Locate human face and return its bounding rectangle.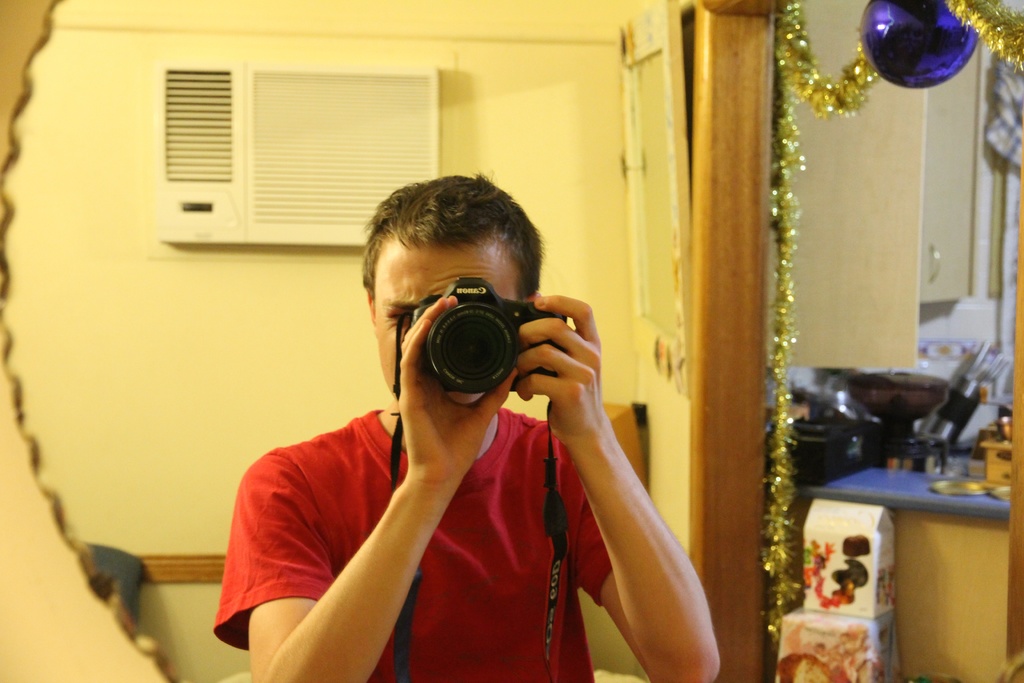
locate(372, 229, 519, 397).
